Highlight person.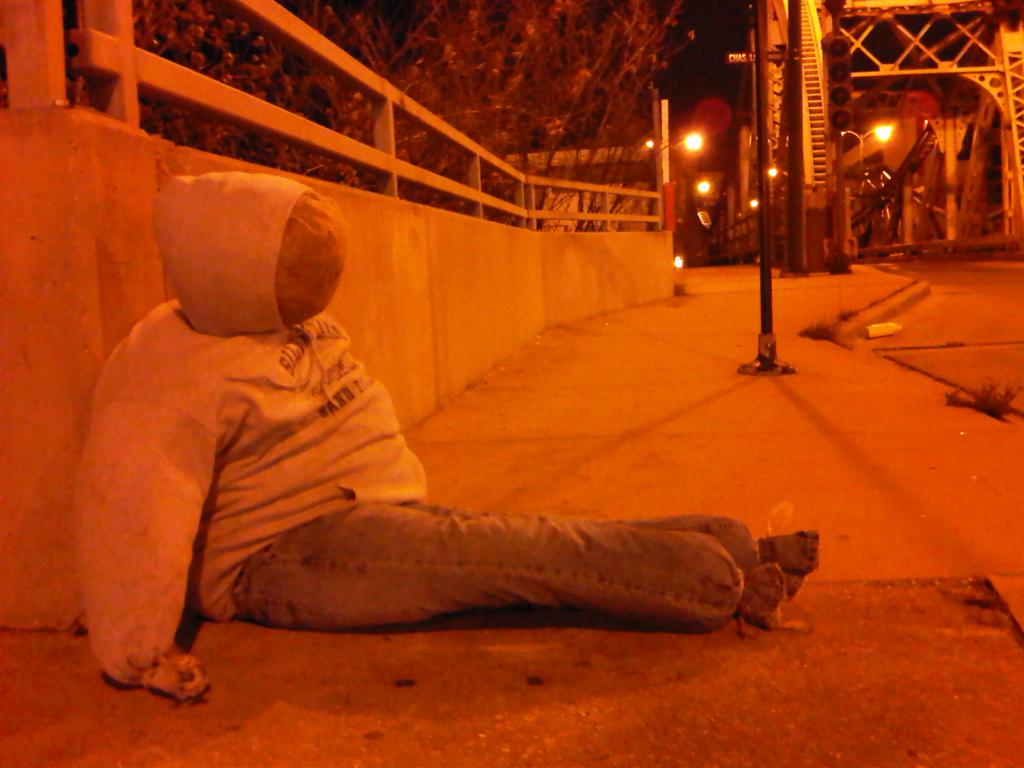
Highlighted region: pyautogui.locateOnScreen(121, 252, 814, 656).
